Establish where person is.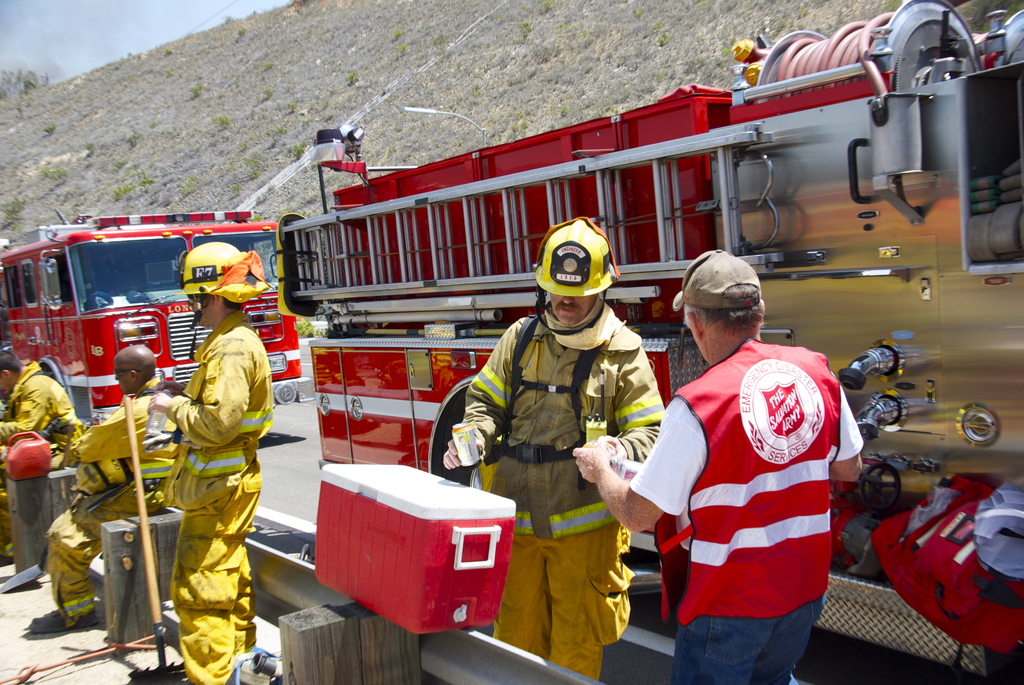
Established at left=145, top=248, right=278, bottom=683.
